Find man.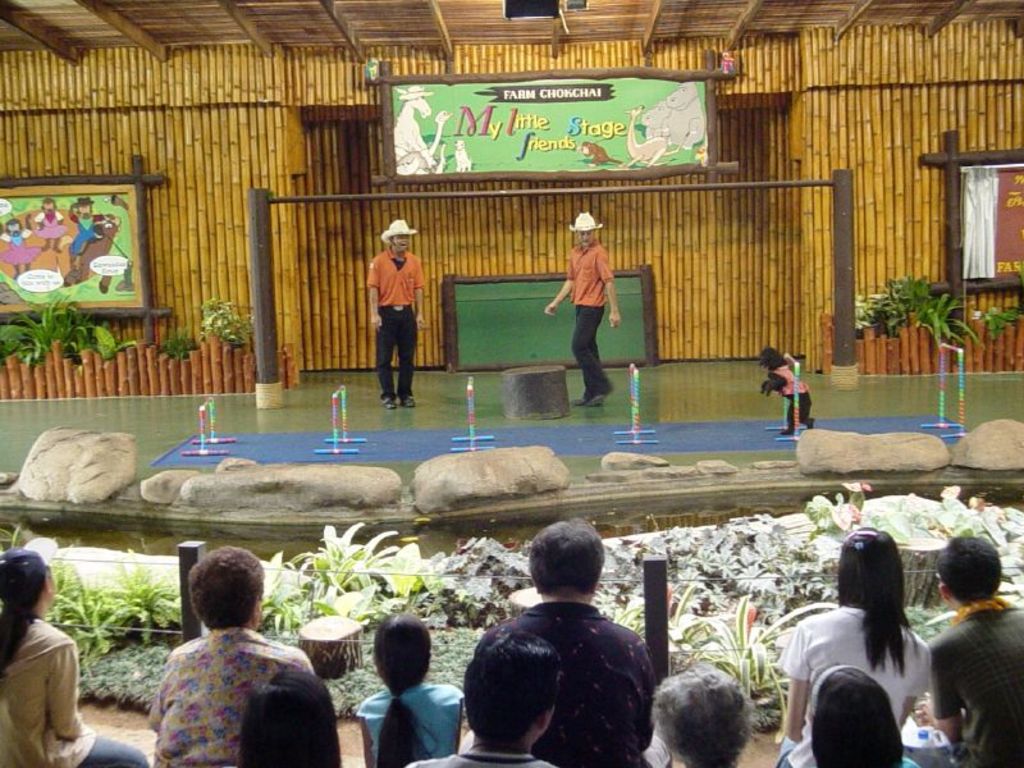
{"left": 547, "top": 214, "right": 620, "bottom": 403}.
